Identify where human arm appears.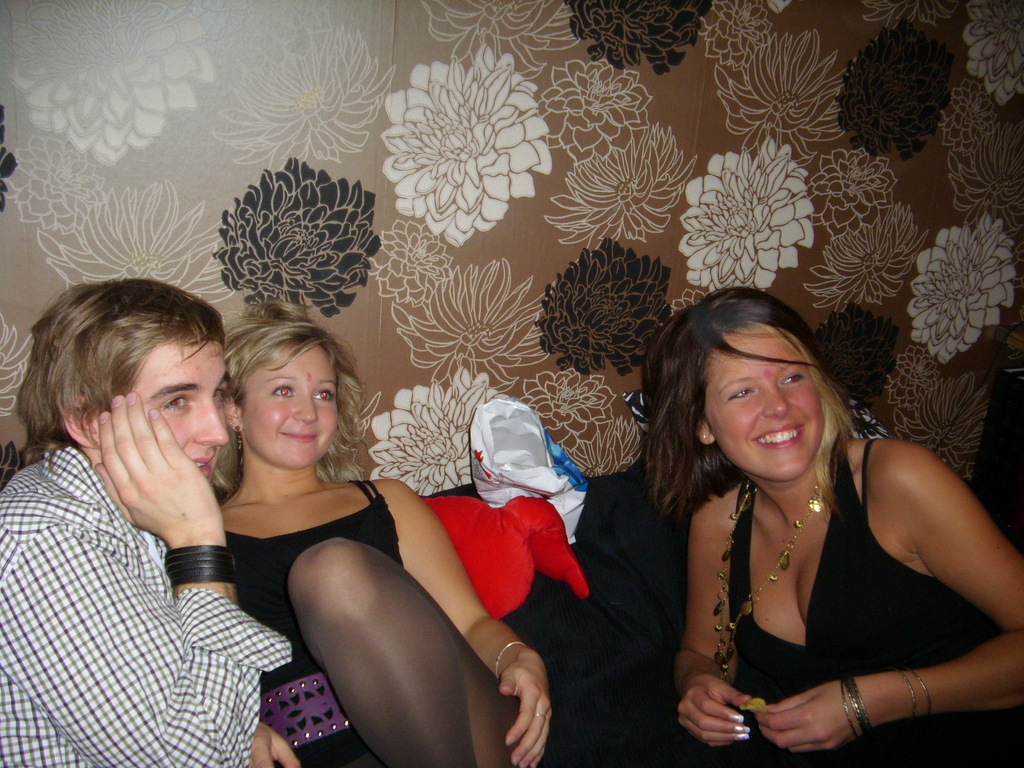
Appears at BBox(838, 430, 1004, 721).
